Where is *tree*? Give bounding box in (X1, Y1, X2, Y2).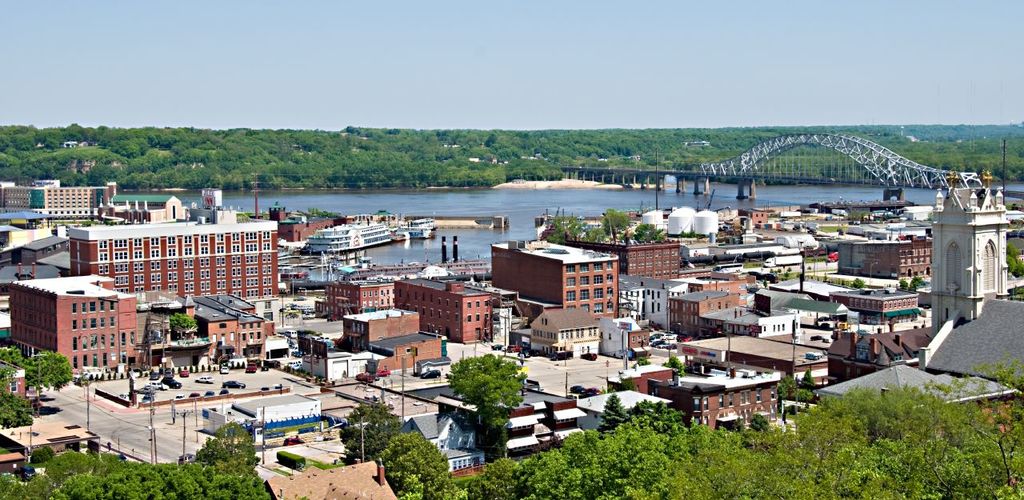
(120, 138, 172, 186).
